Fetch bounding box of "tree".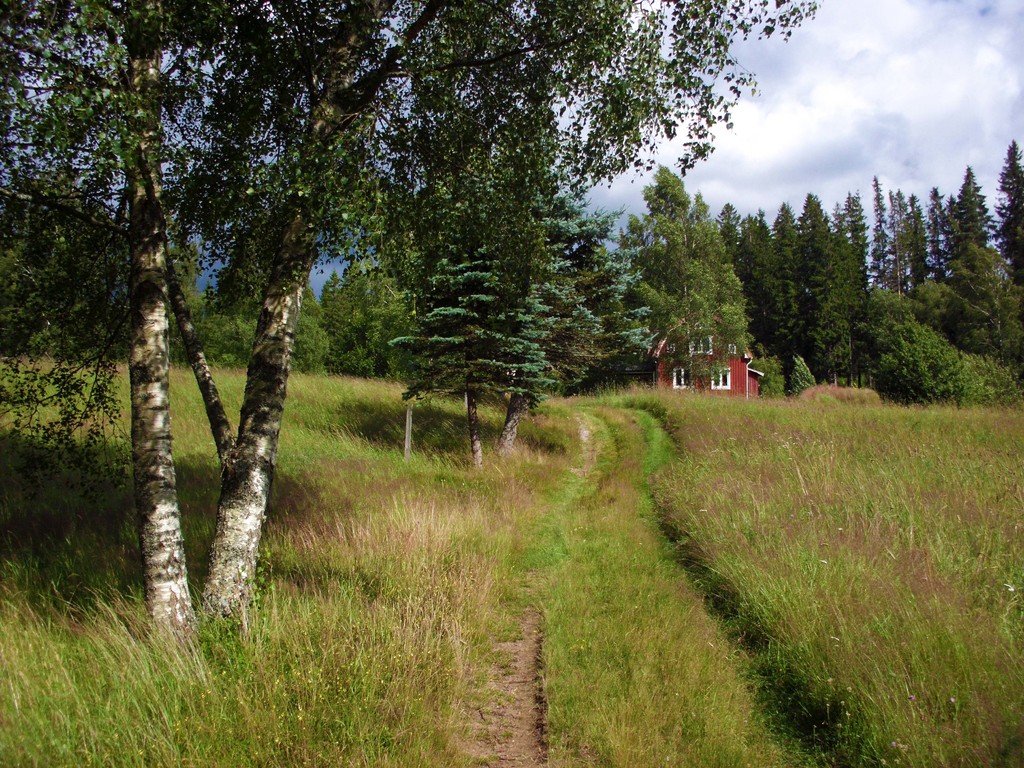
Bbox: 799/189/835/387.
